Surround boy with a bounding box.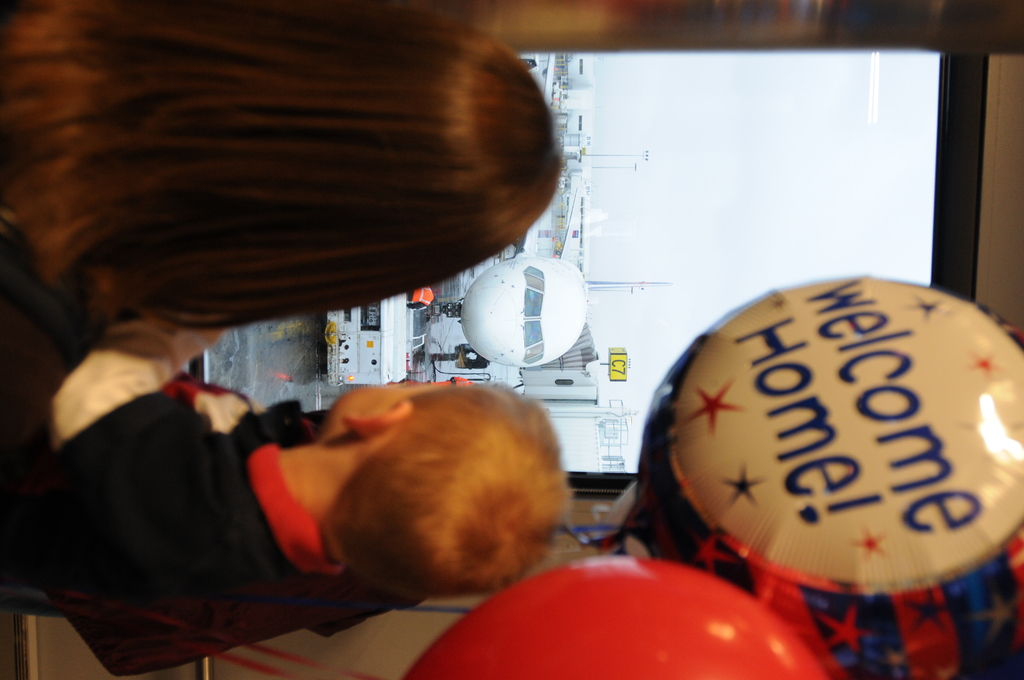
31,344,642,633.
